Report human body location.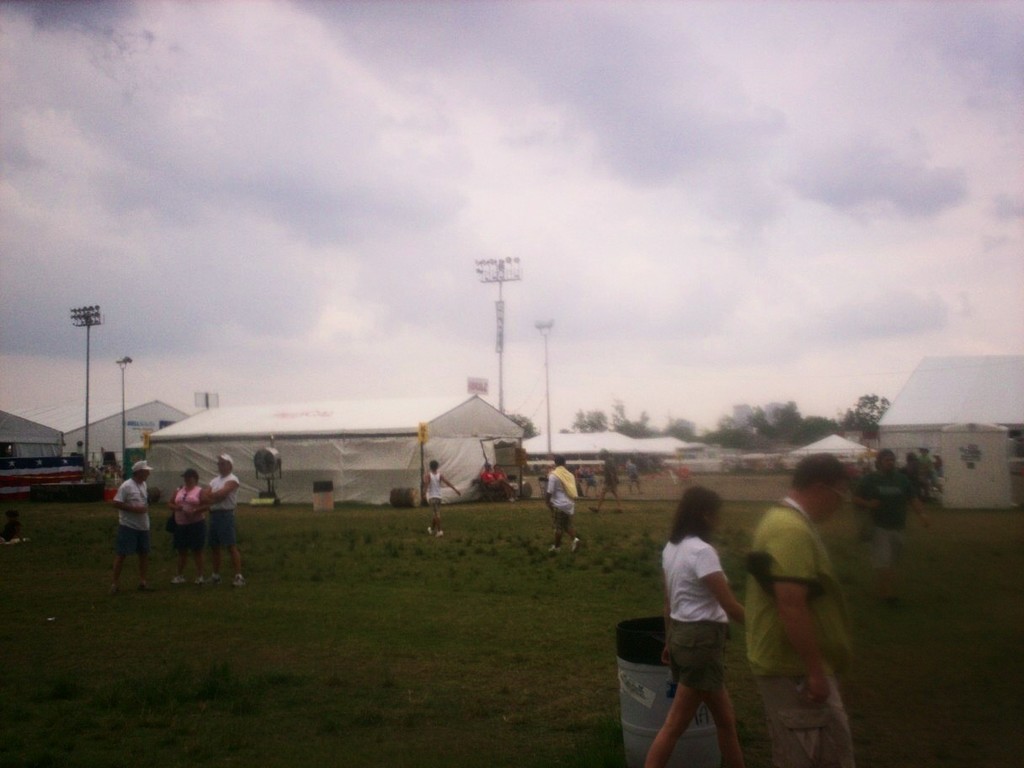
Report: crop(588, 467, 598, 496).
